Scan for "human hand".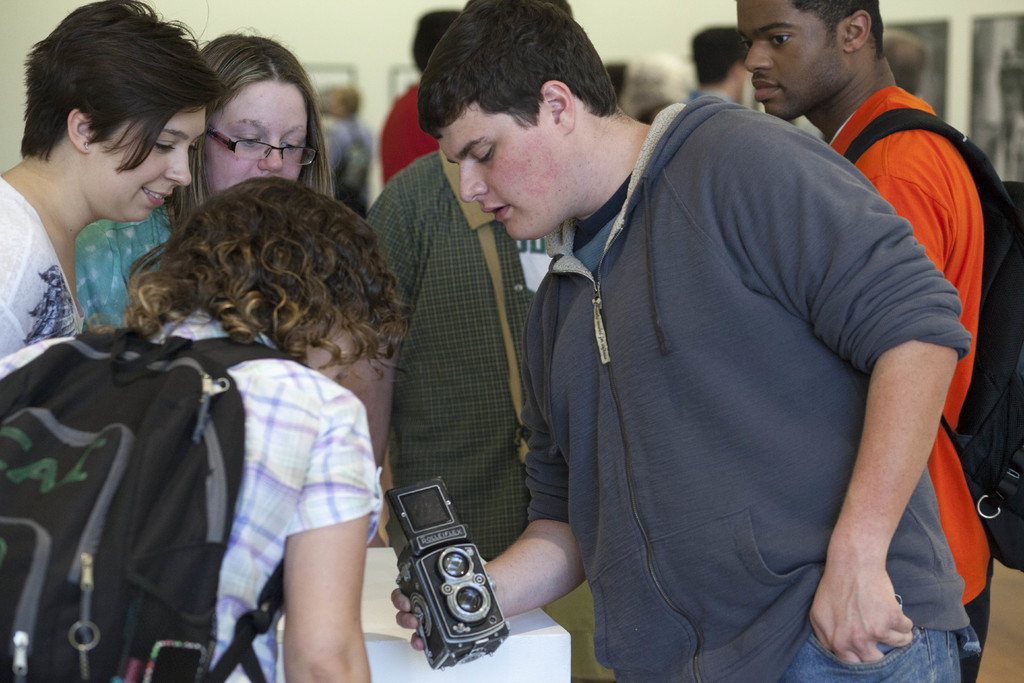
Scan result: select_region(829, 488, 934, 680).
